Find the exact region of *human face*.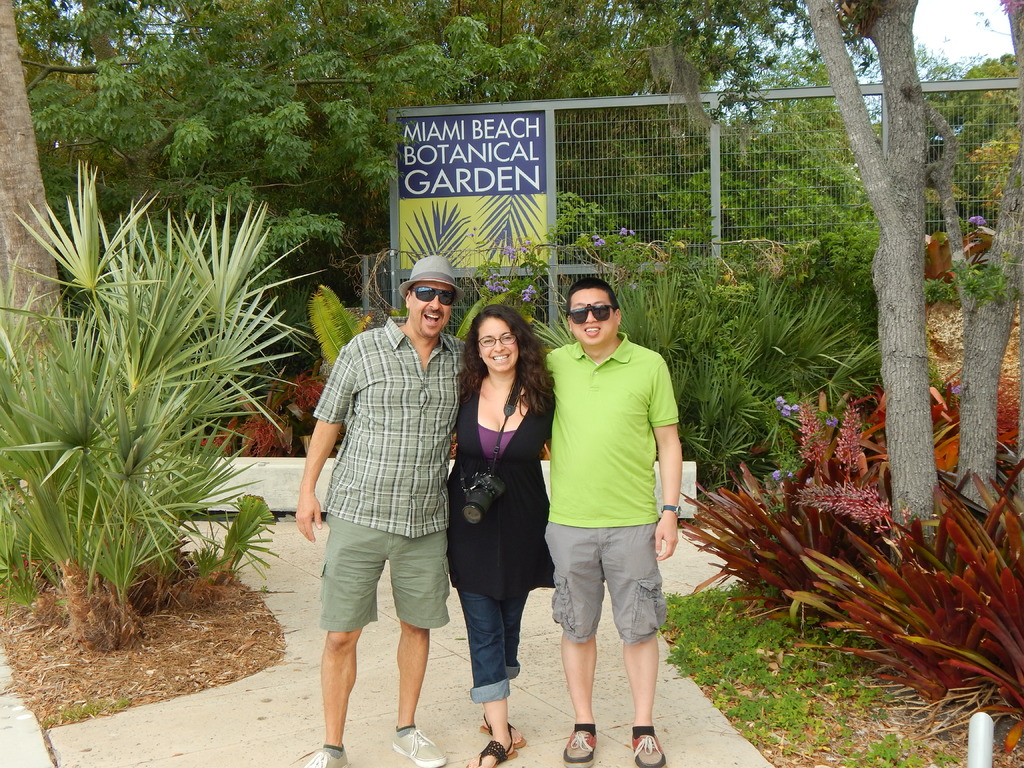
Exact region: bbox=[412, 282, 449, 335].
